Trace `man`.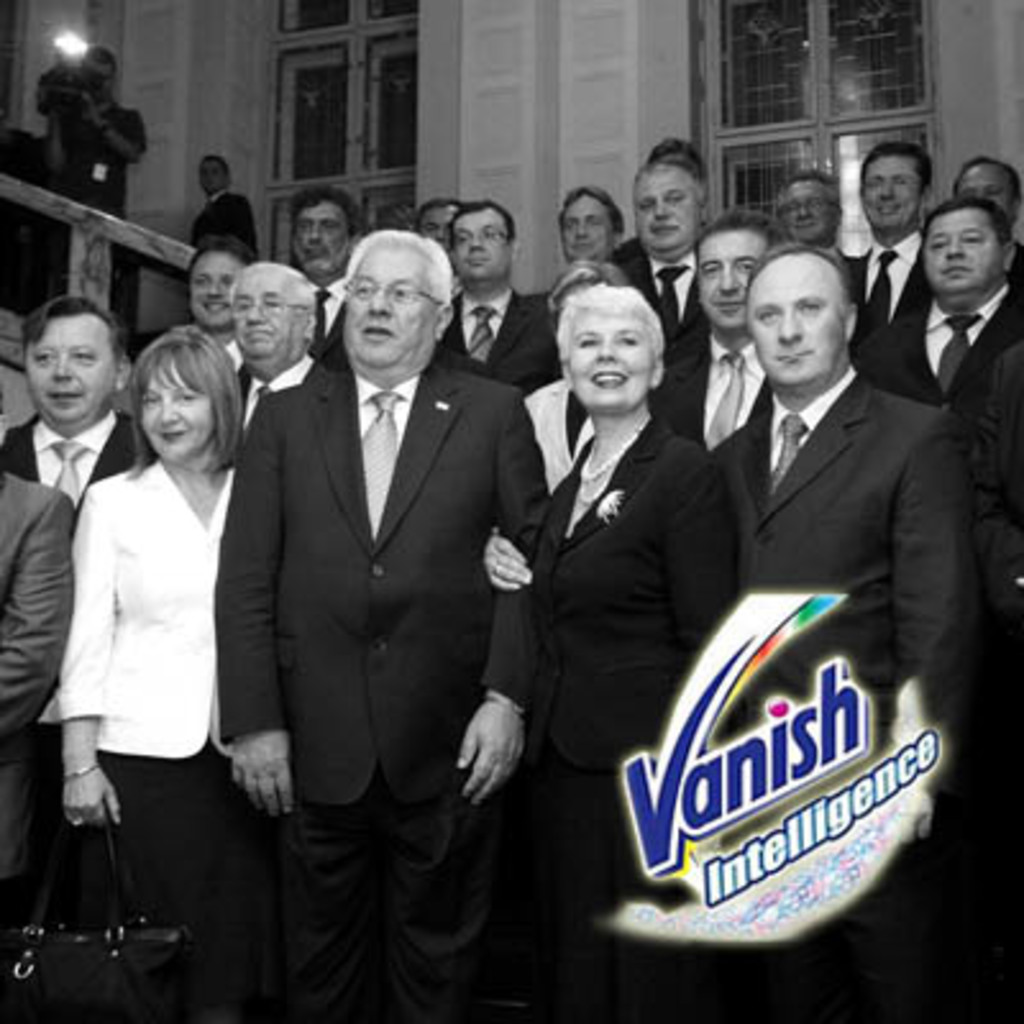
Traced to 0/294/156/504.
